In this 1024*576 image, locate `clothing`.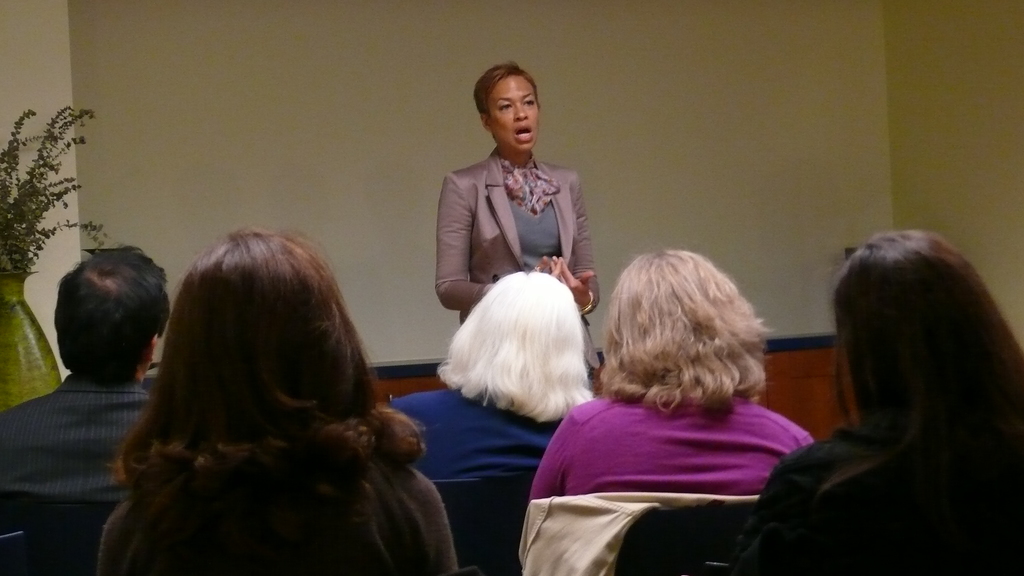
Bounding box: [left=0, top=372, right=154, bottom=508].
